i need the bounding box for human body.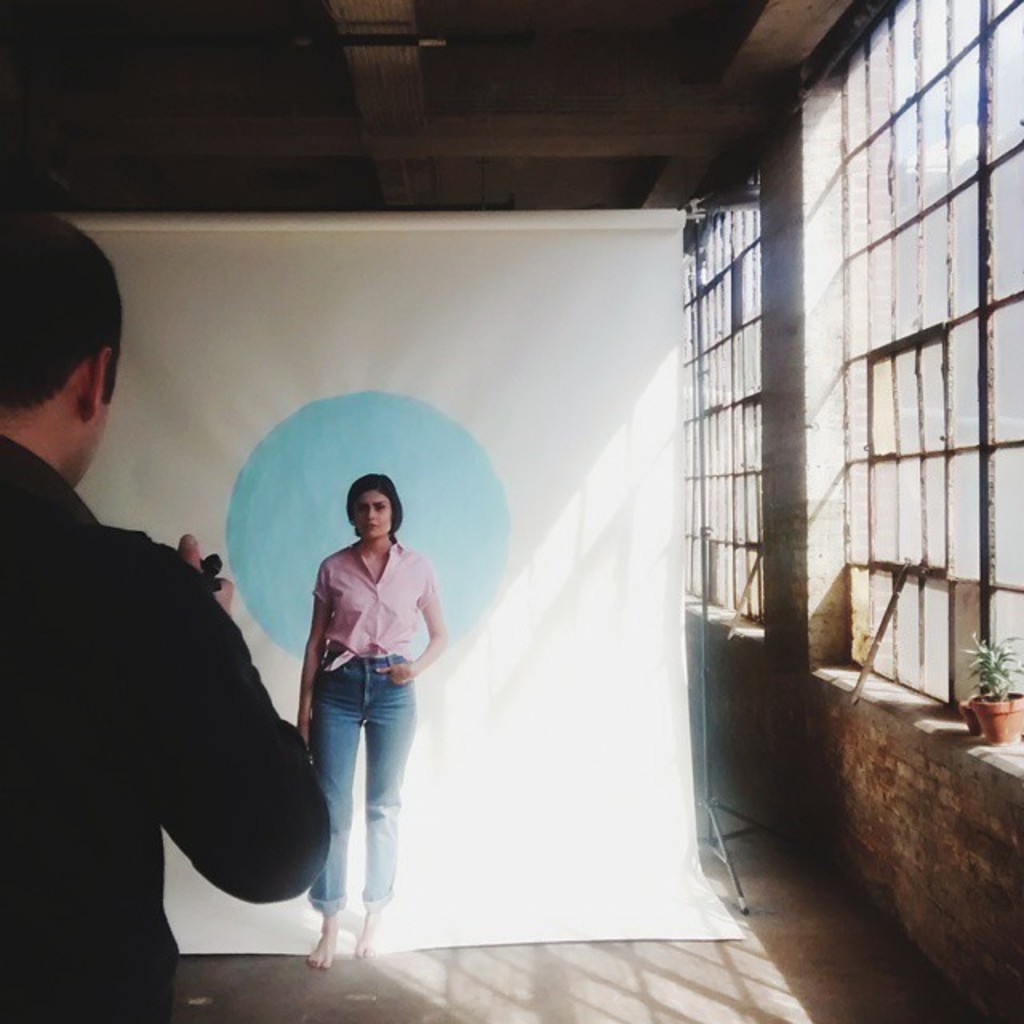
Here it is: (0, 437, 328, 1022).
